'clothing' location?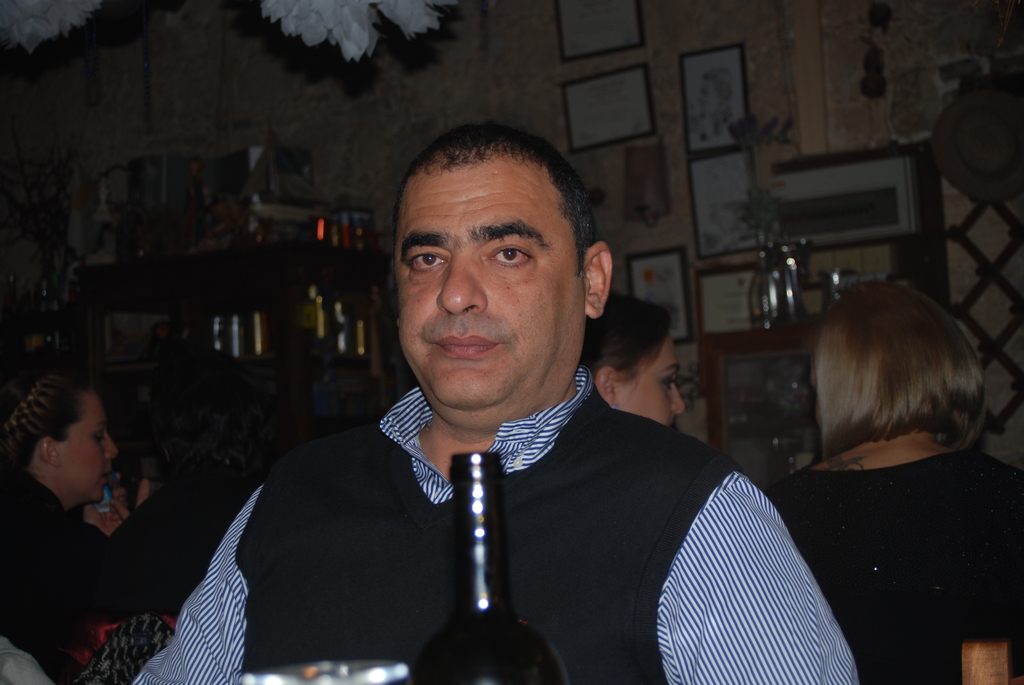
[127, 363, 855, 684]
